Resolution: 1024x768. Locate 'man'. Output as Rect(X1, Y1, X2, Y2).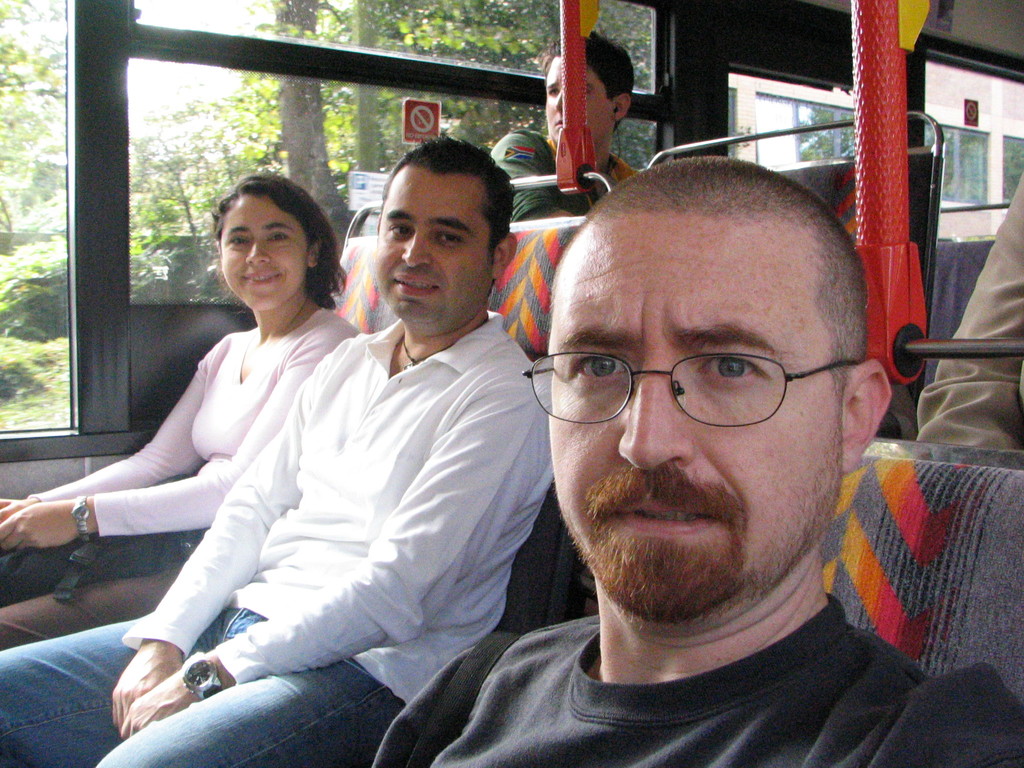
Rect(365, 133, 1013, 754).
